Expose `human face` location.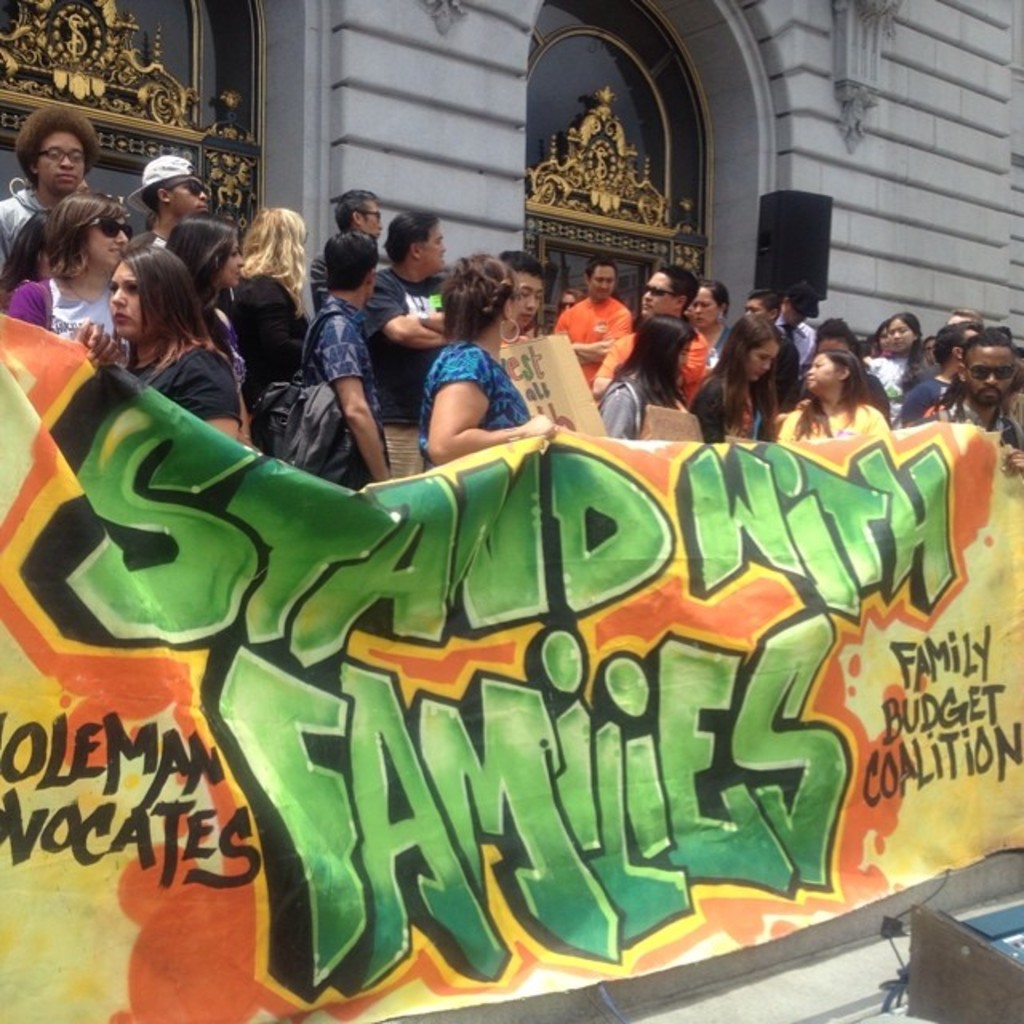
Exposed at {"x1": 744, "y1": 298, "x2": 770, "y2": 322}.
